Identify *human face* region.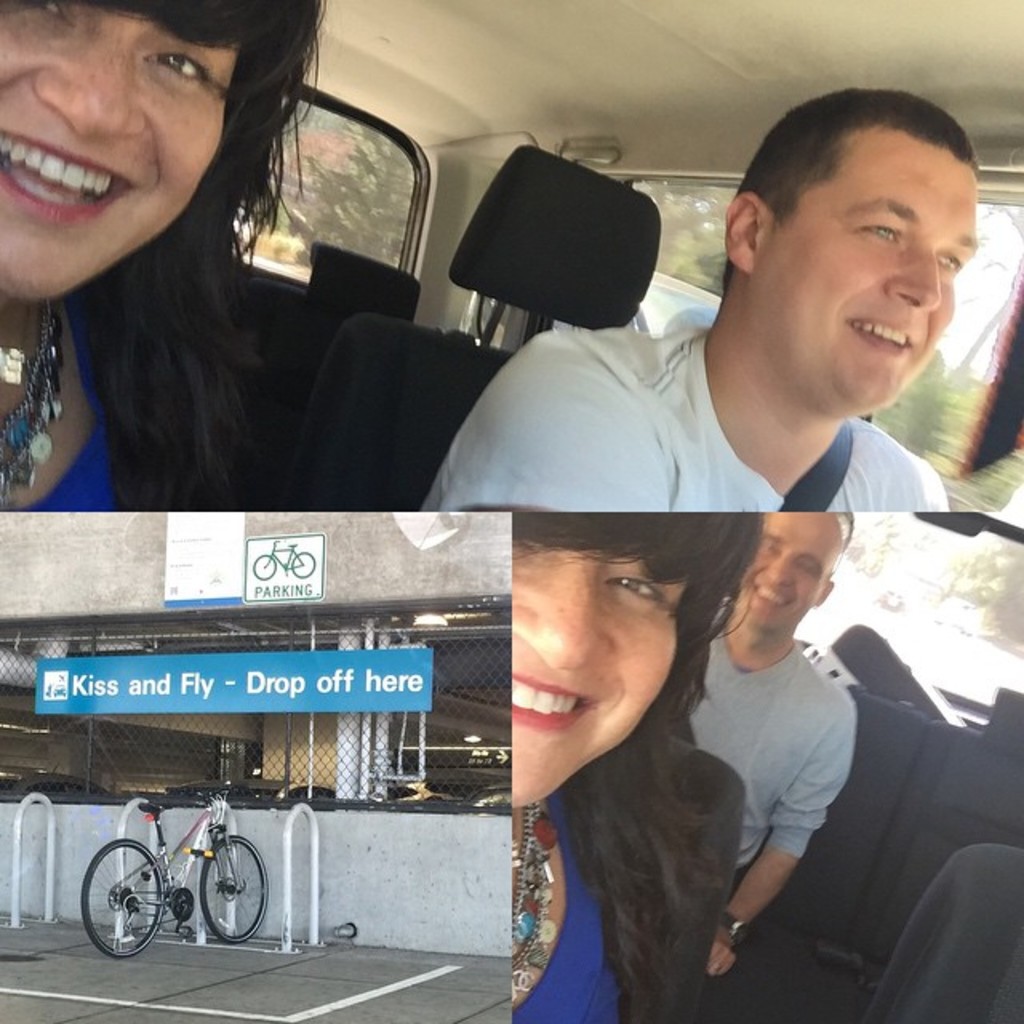
Region: (752,130,976,402).
